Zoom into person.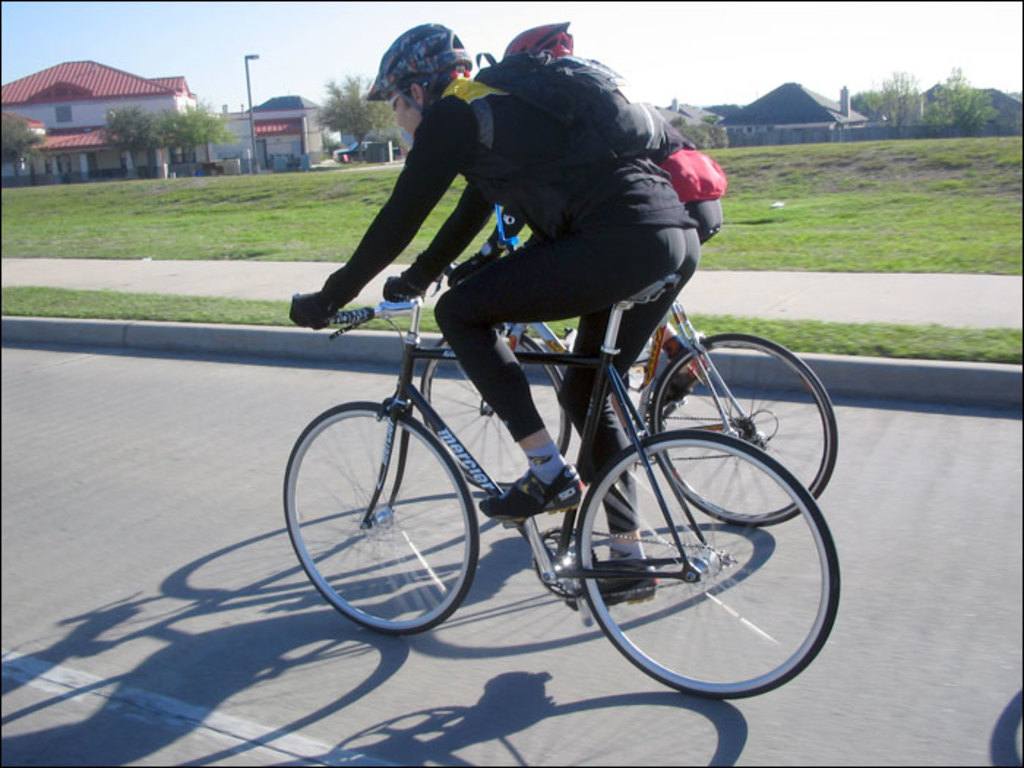
Zoom target: <bbox>437, 22, 724, 470</bbox>.
